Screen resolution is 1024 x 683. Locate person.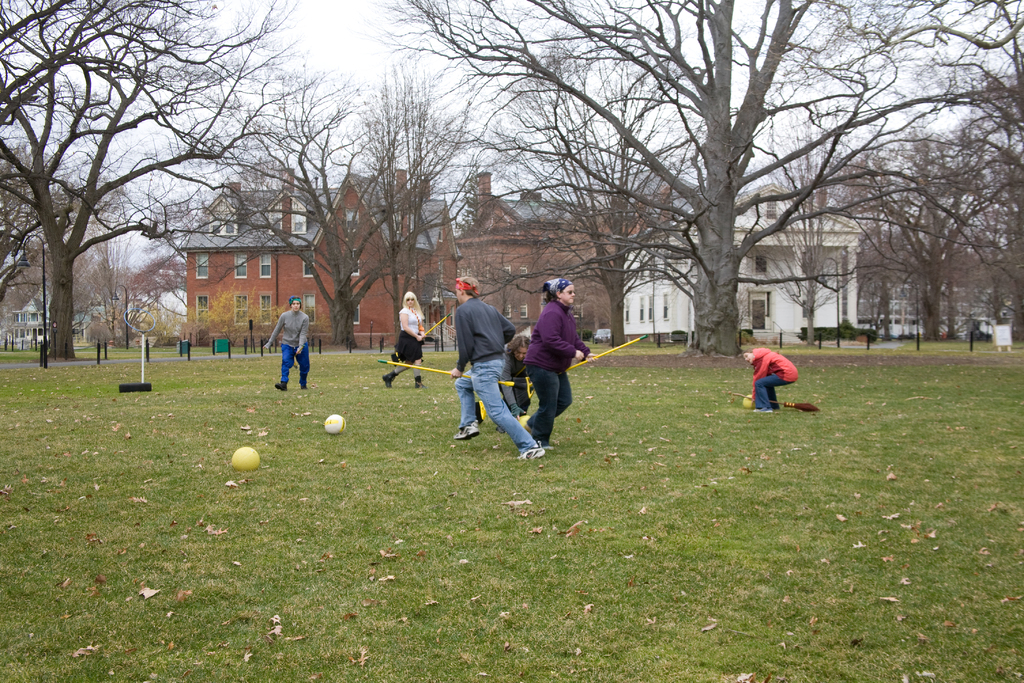
x1=263, y1=295, x2=311, y2=390.
